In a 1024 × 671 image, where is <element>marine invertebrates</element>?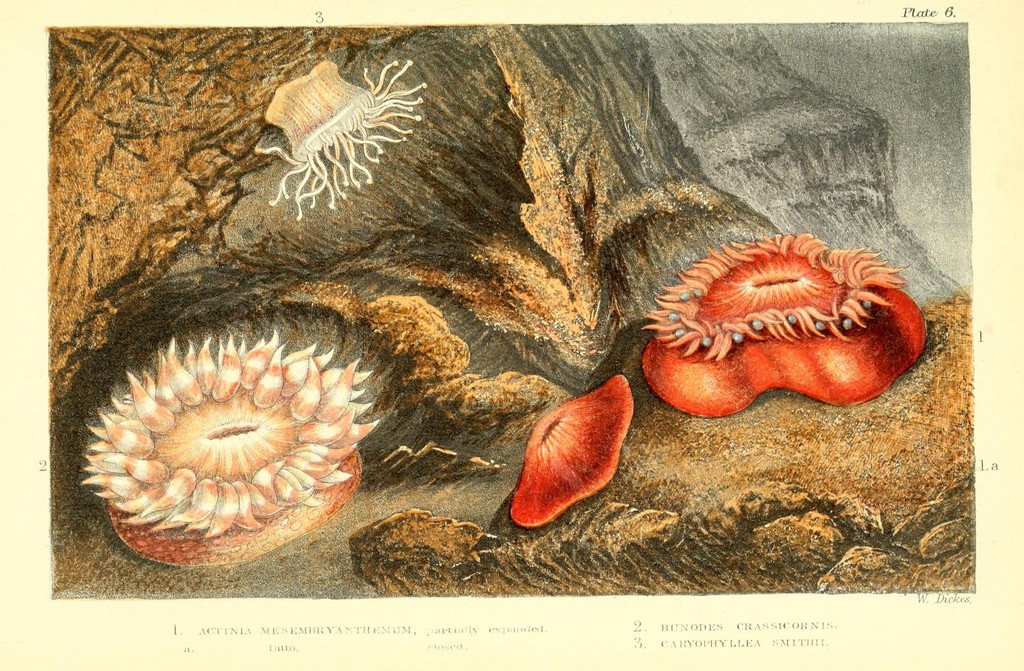
detection(628, 222, 945, 414).
